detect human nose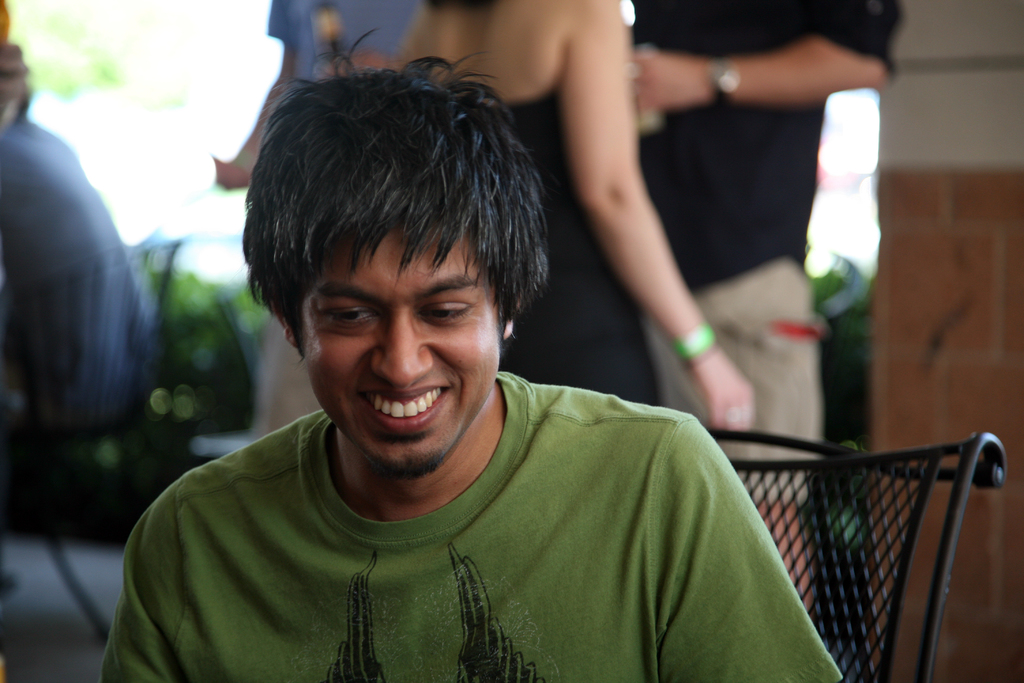
{"left": 372, "top": 306, "right": 434, "bottom": 387}
